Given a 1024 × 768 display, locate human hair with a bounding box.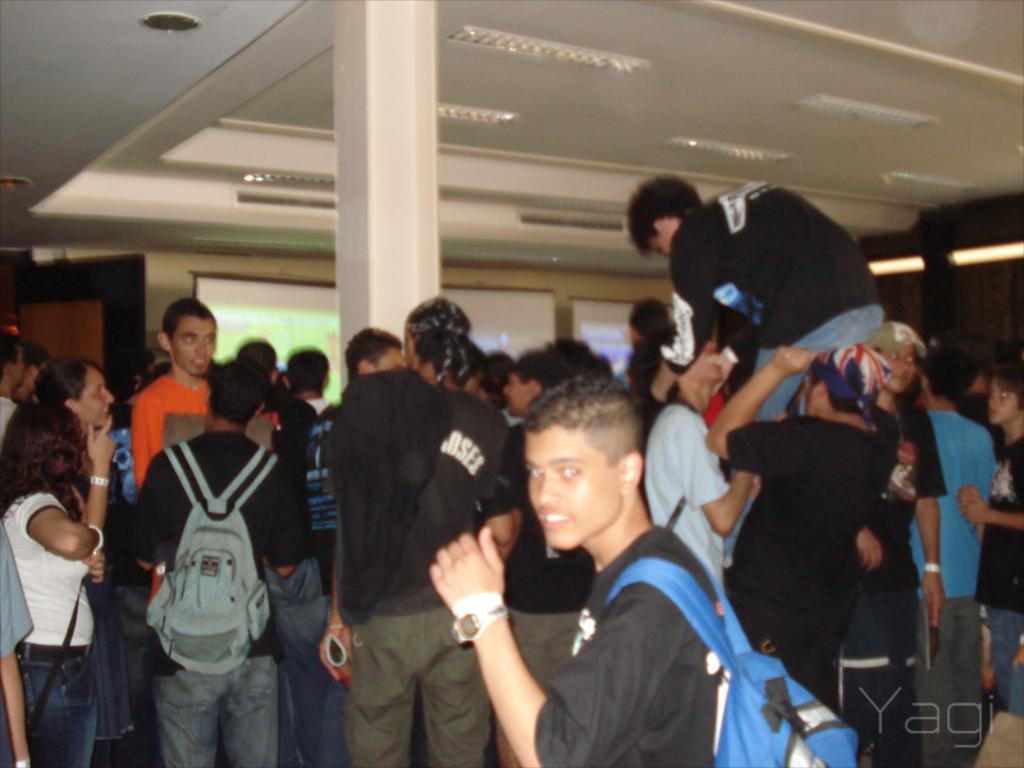
Located: (x1=24, y1=342, x2=47, y2=370).
